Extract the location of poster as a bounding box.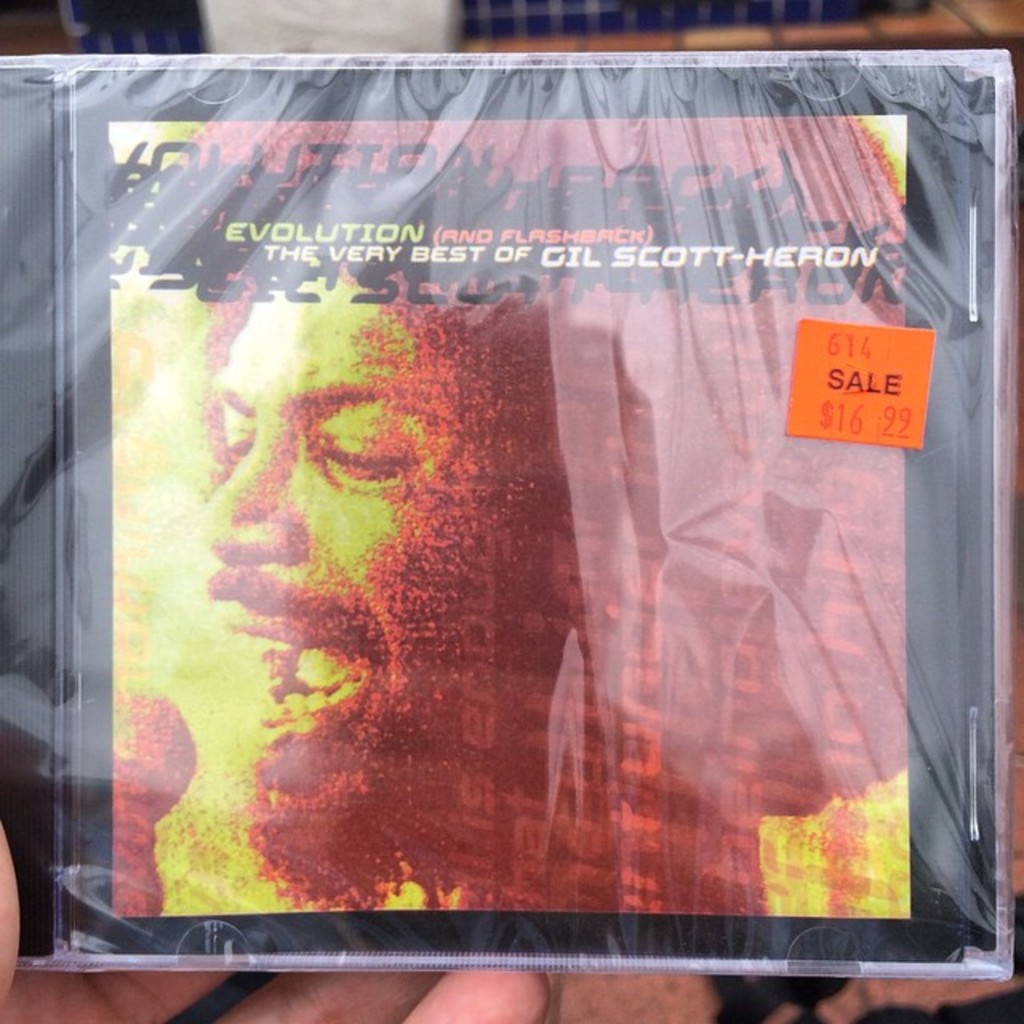
bbox(0, 66, 1002, 958).
